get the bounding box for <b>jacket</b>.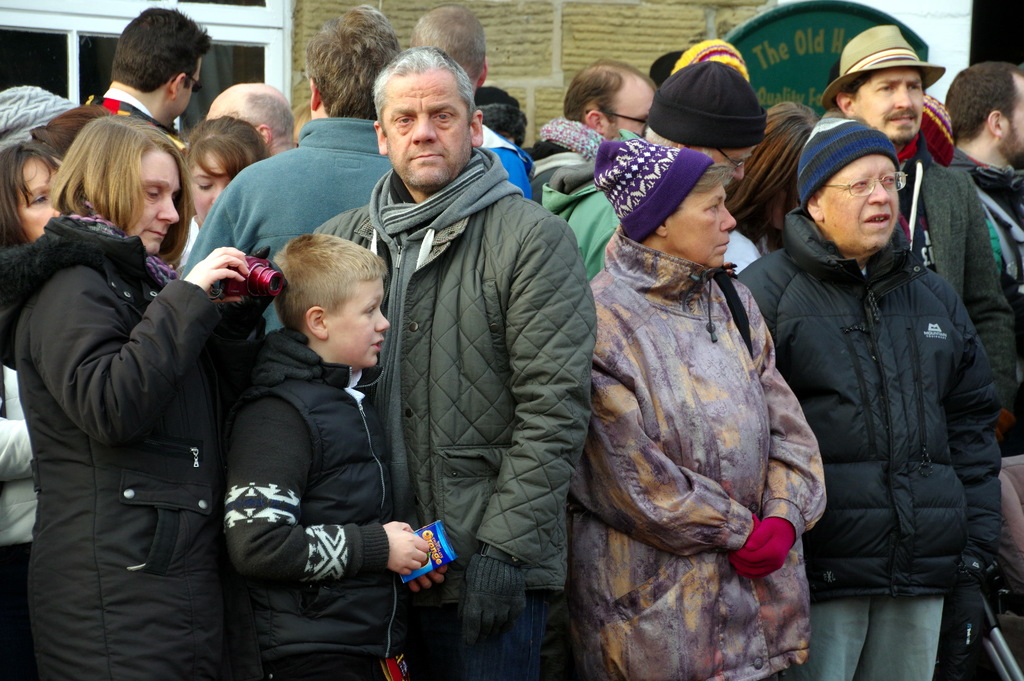
left=180, top=118, right=404, bottom=341.
